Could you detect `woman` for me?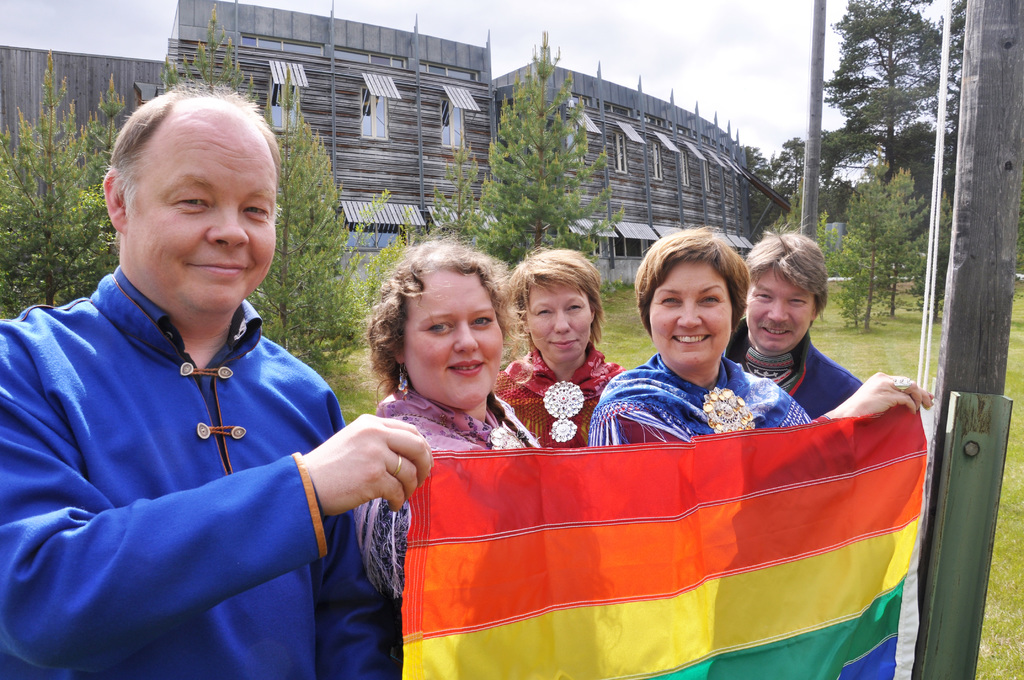
Detection result: 591 223 933 455.
